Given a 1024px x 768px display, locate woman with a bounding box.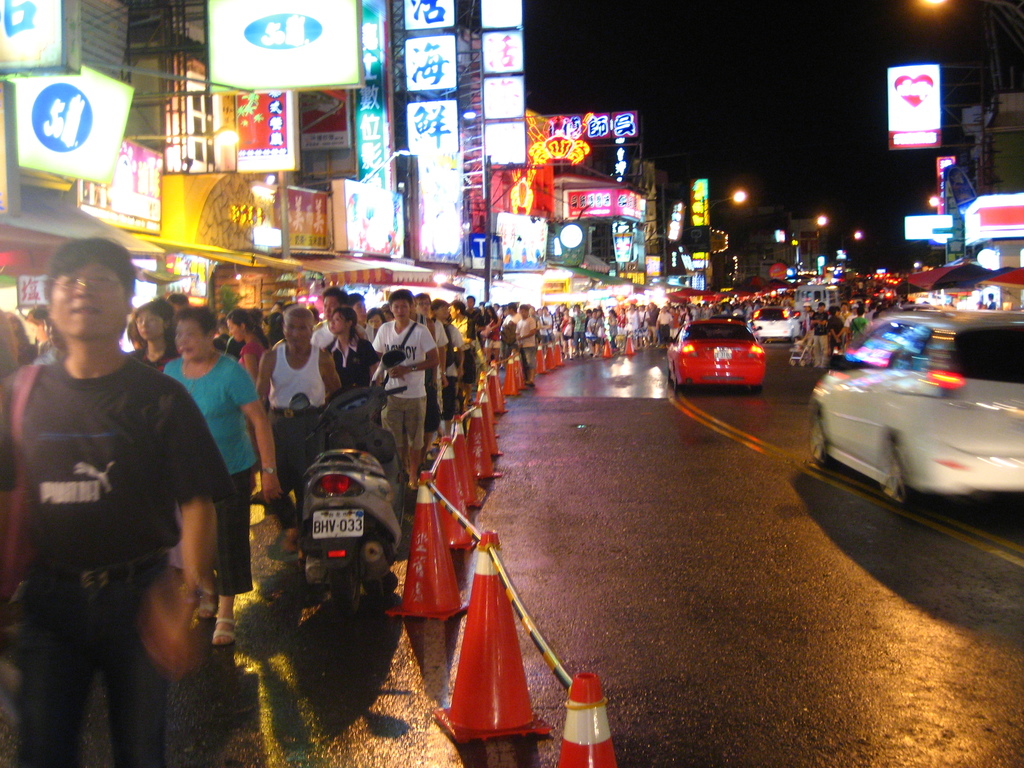
Located: 164,308,276,648.
